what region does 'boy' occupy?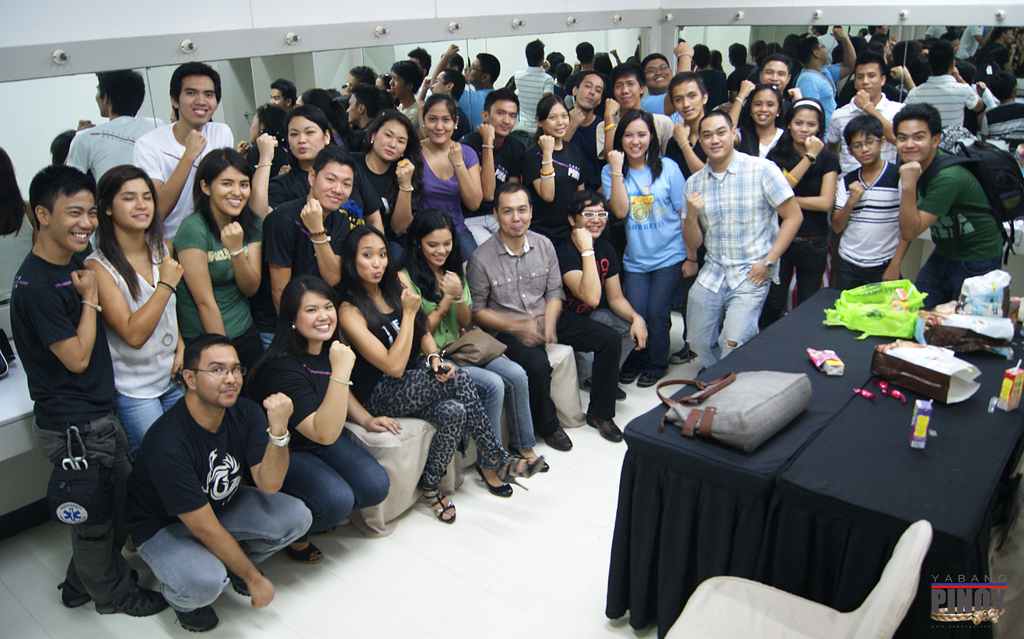
detection(132, 62, 233, 243).
